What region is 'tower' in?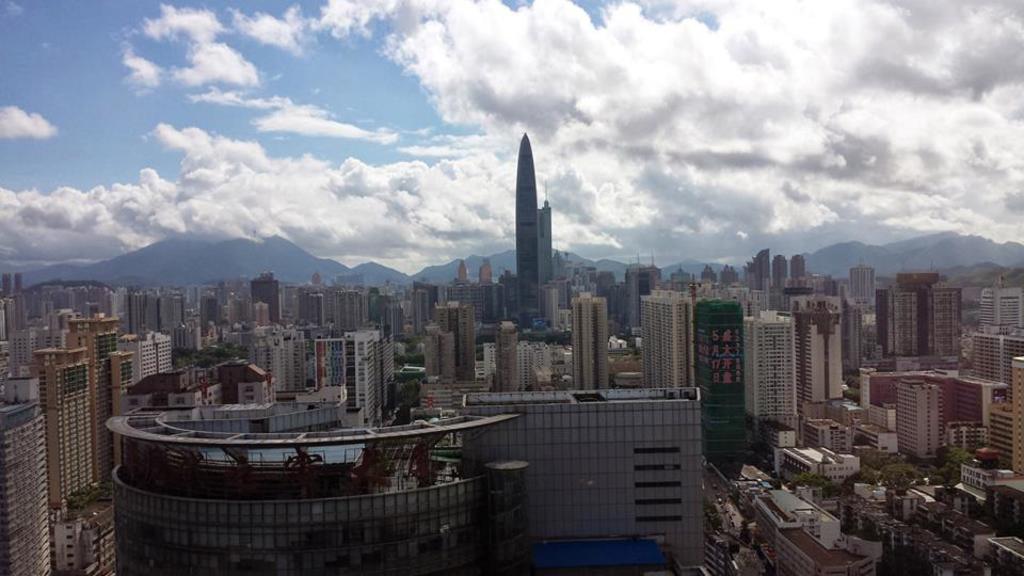
BBox(775, 257, 786, 287).
